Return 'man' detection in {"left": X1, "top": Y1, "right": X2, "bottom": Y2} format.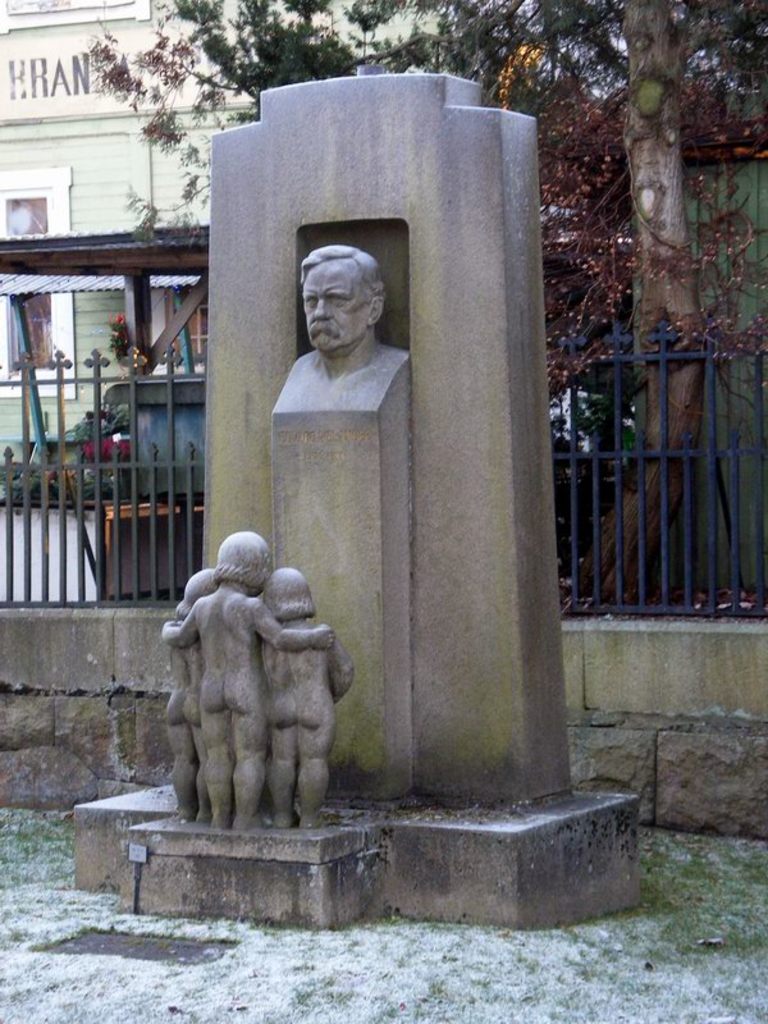
{"left": 253, "top": 567, "right": 344, "bottom": 820}.
